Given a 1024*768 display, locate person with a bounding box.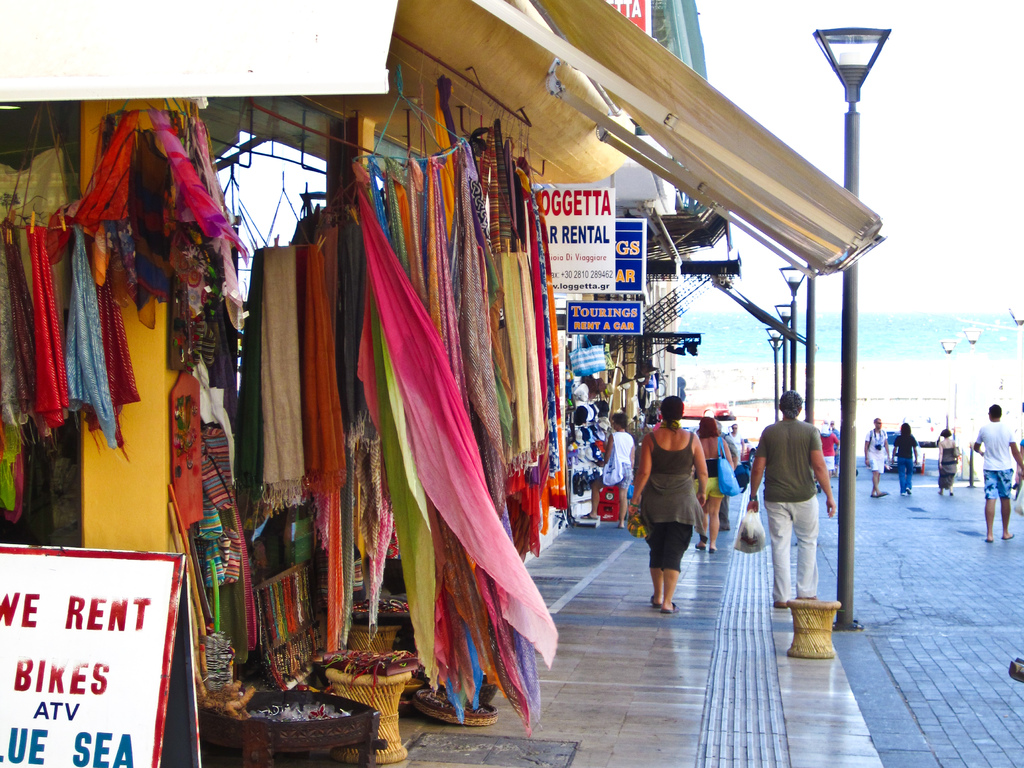
Located: box(1013, 438, 1023, 483).
